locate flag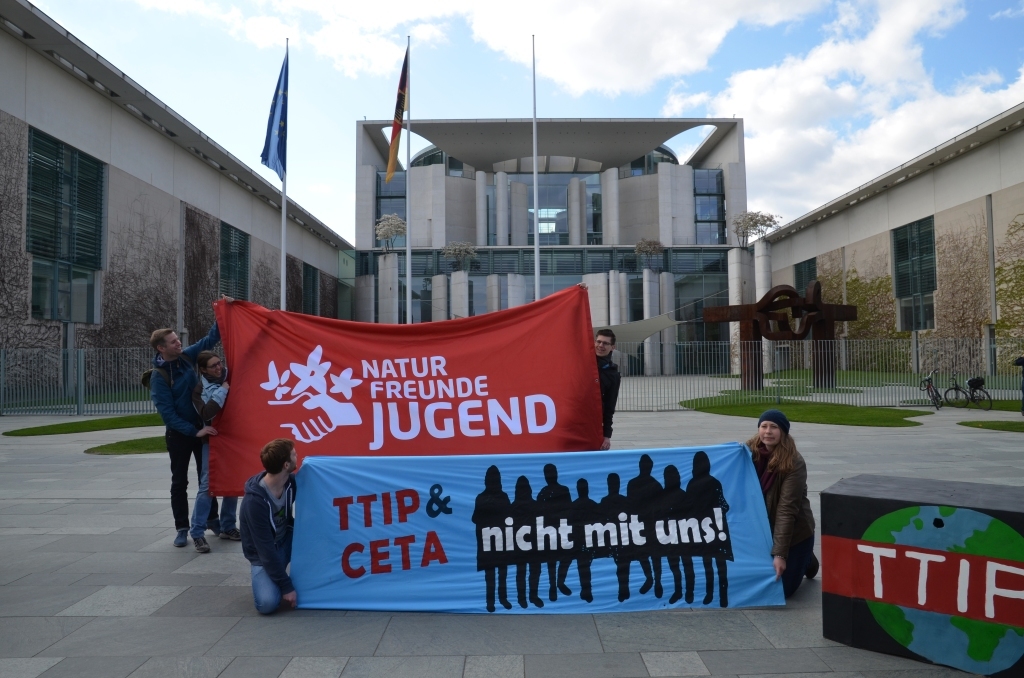
select_region(385, 39, 410, 184)
